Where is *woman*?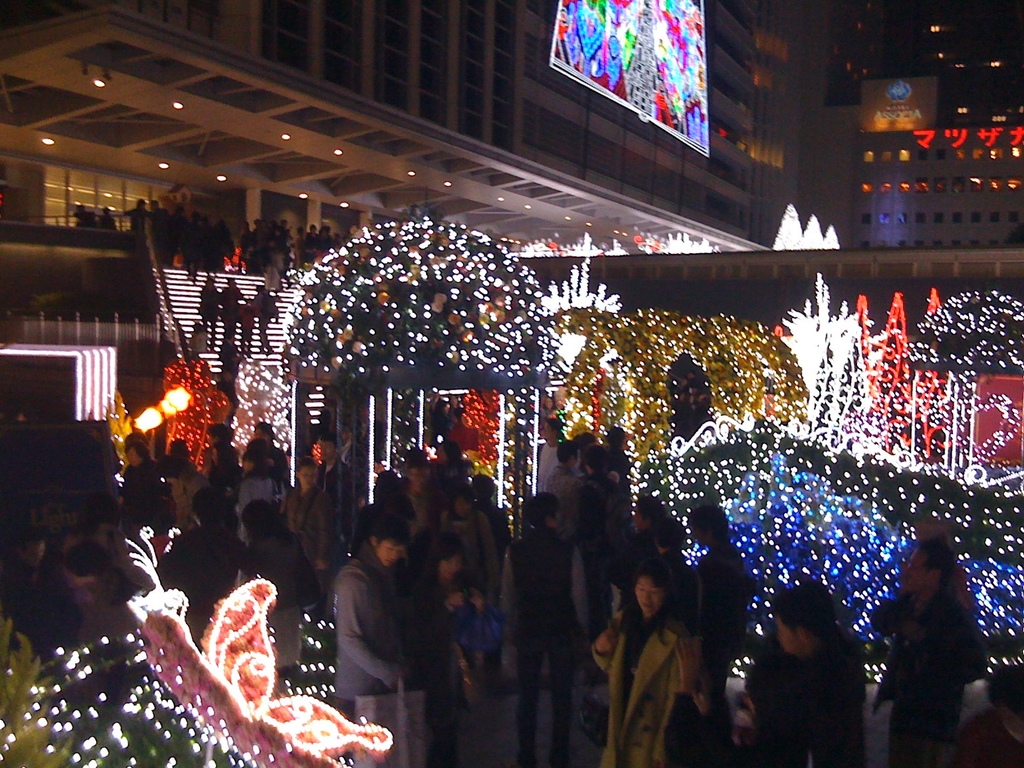
Rect(118, 438, 162, 539).
